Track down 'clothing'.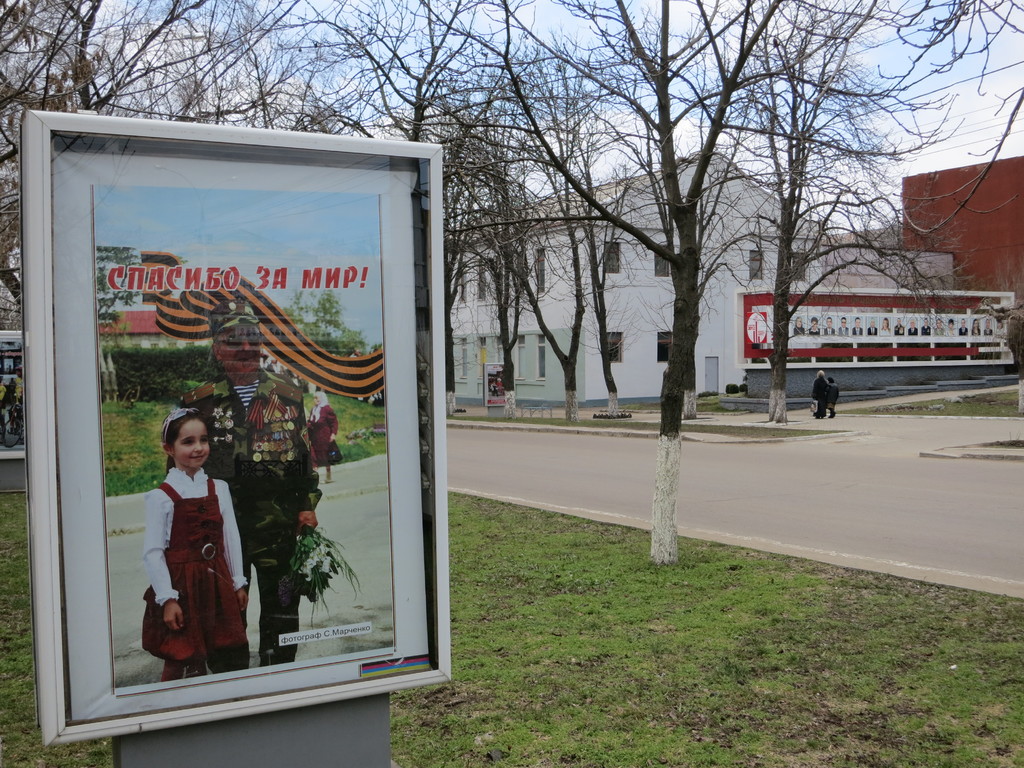
Tracked to Rect(824, 326, 833, 334).
